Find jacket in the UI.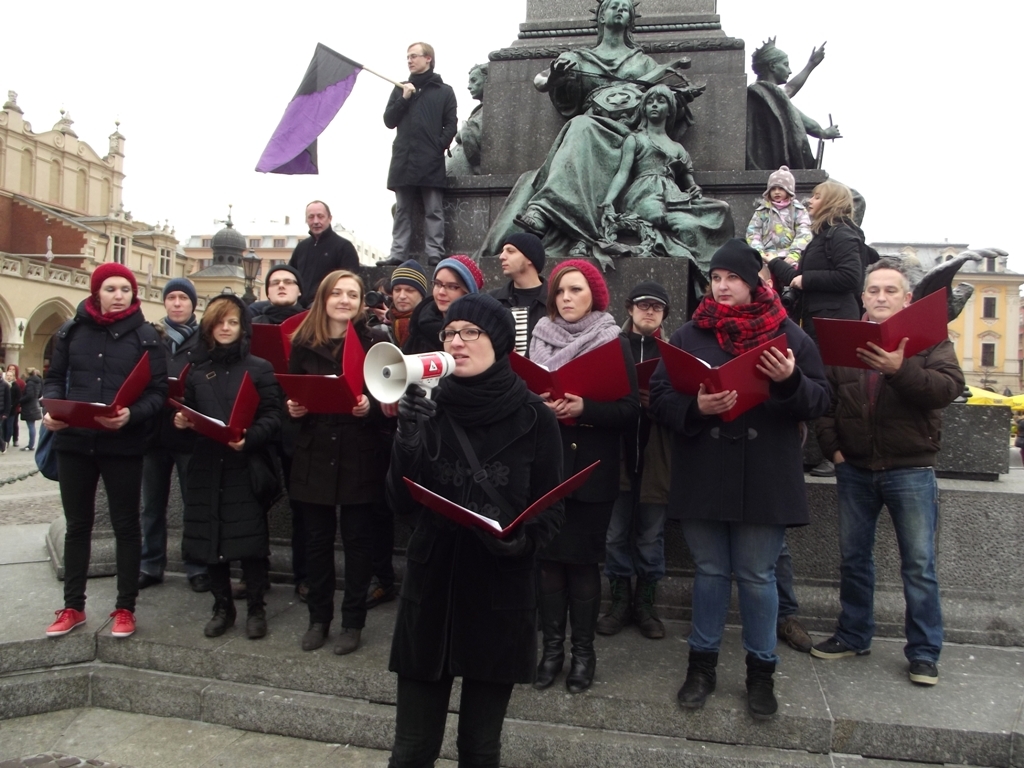
UI element at <box>188,296,289,568</box>.
